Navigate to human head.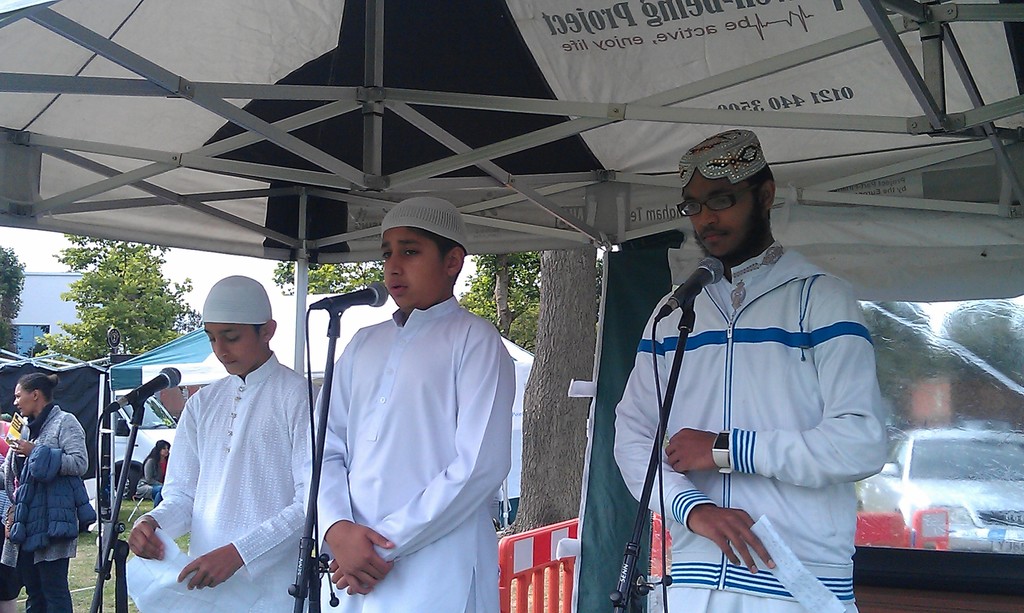
Navigation target: x1=13, y1=372, x2=60, y2=414.
